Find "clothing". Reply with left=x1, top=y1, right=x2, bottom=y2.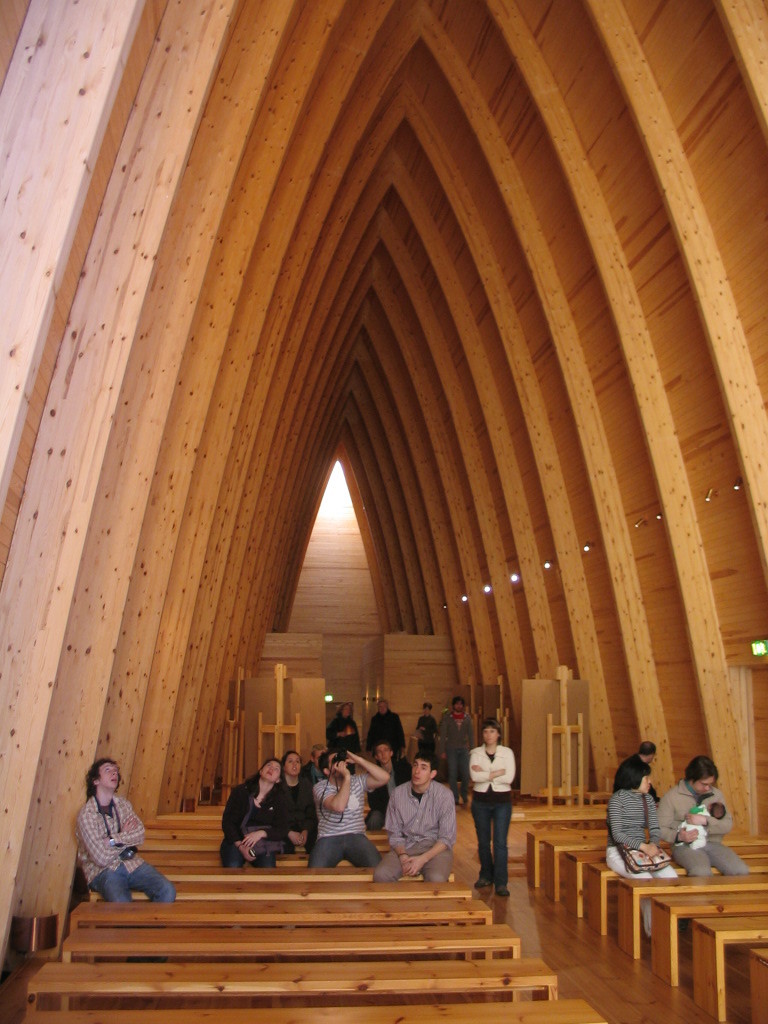
left=601, top=787, right=674, bottom=937.
